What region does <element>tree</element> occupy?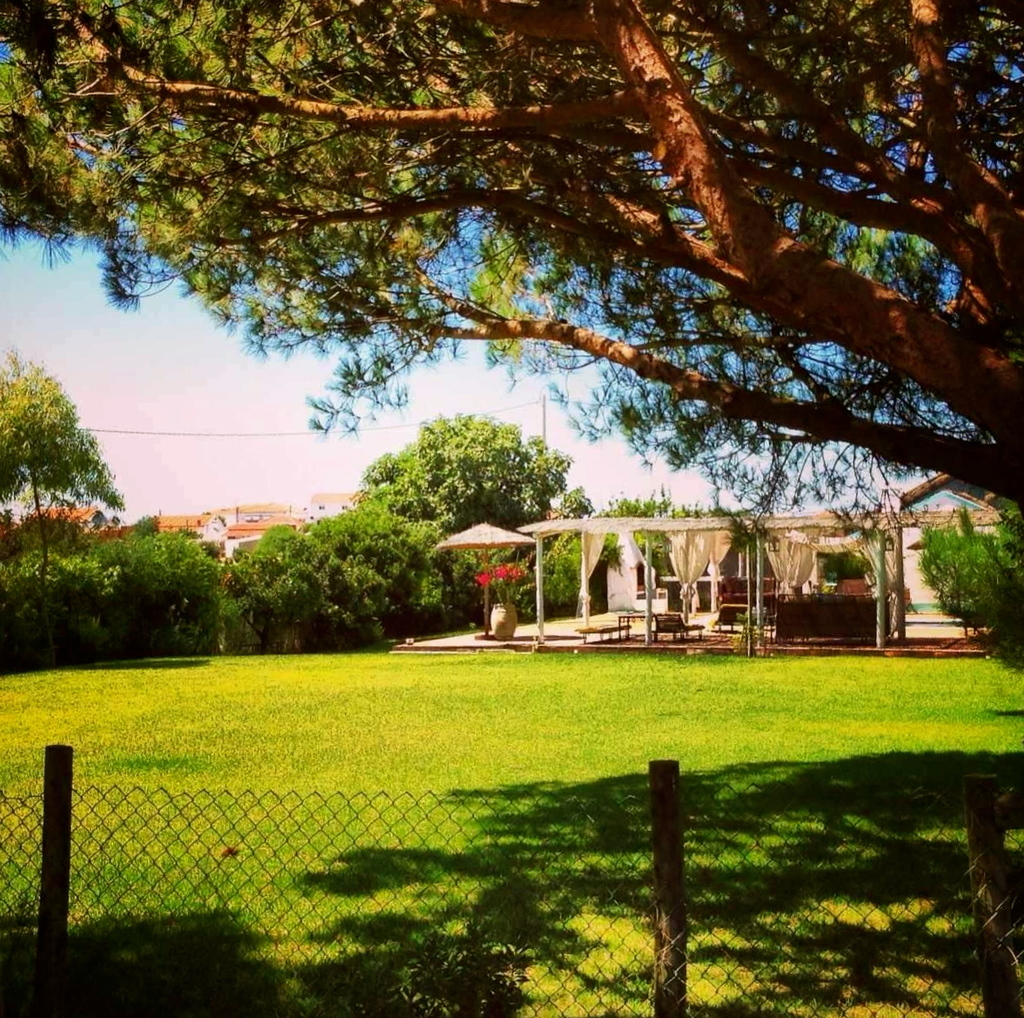
{"x1": 0, "y1": 0, "x2": 1023, "y2": 671}.
